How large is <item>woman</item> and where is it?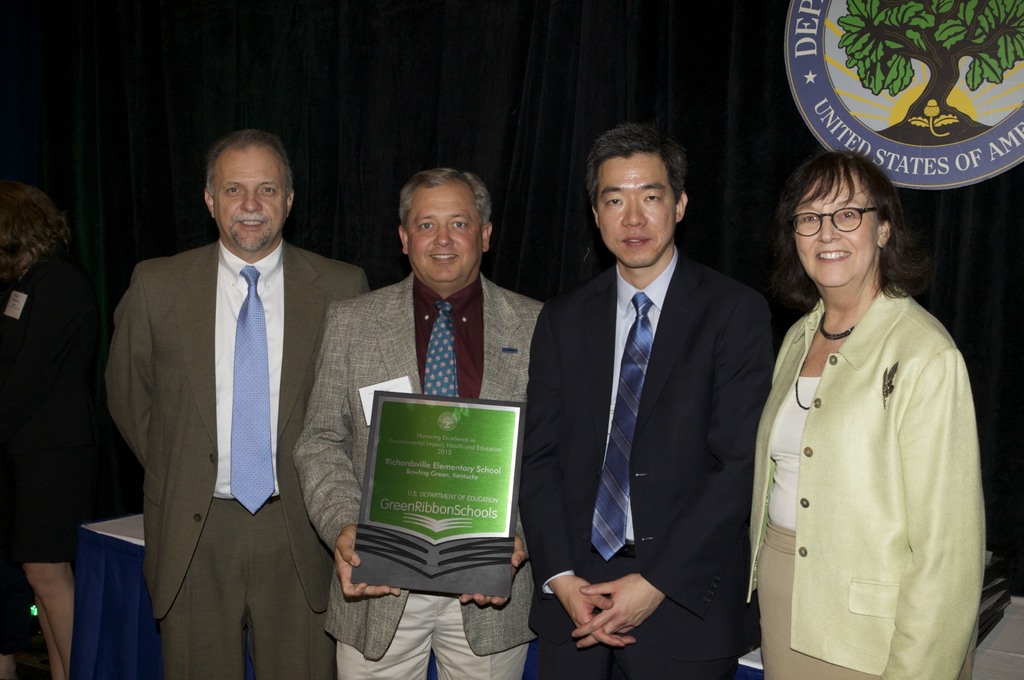
Bounding box: [0,180,104,679].
